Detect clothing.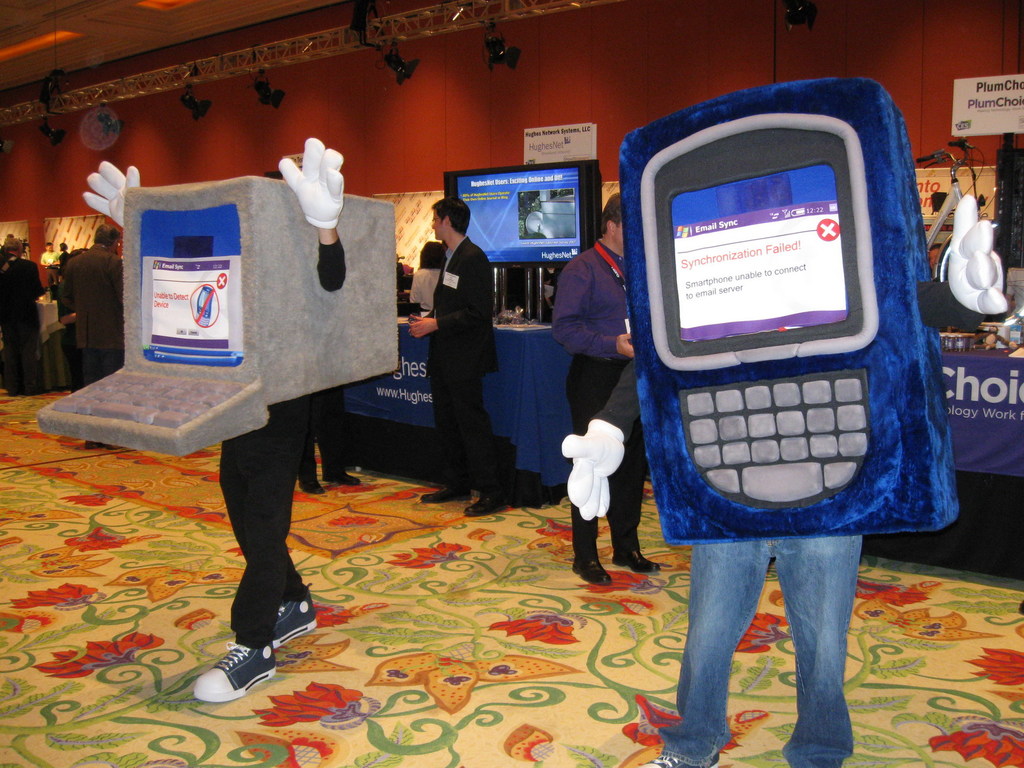
Detected at <box>39,252,59,287</box>.
